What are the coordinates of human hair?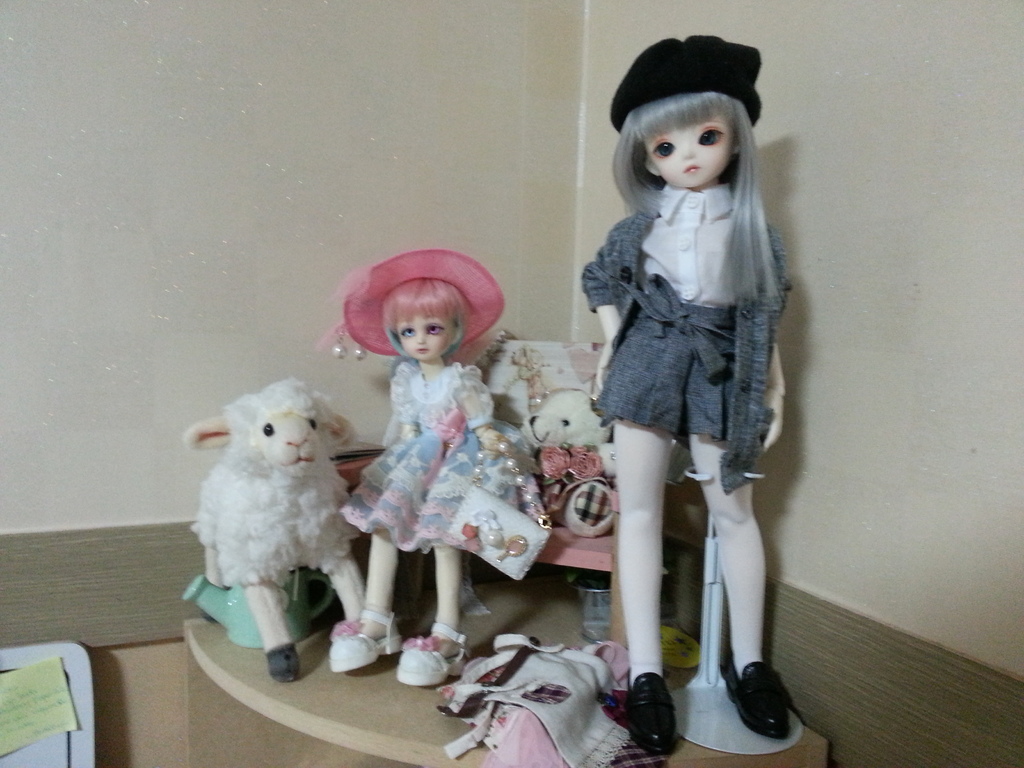
bbox(378, 280, 465, 326).
